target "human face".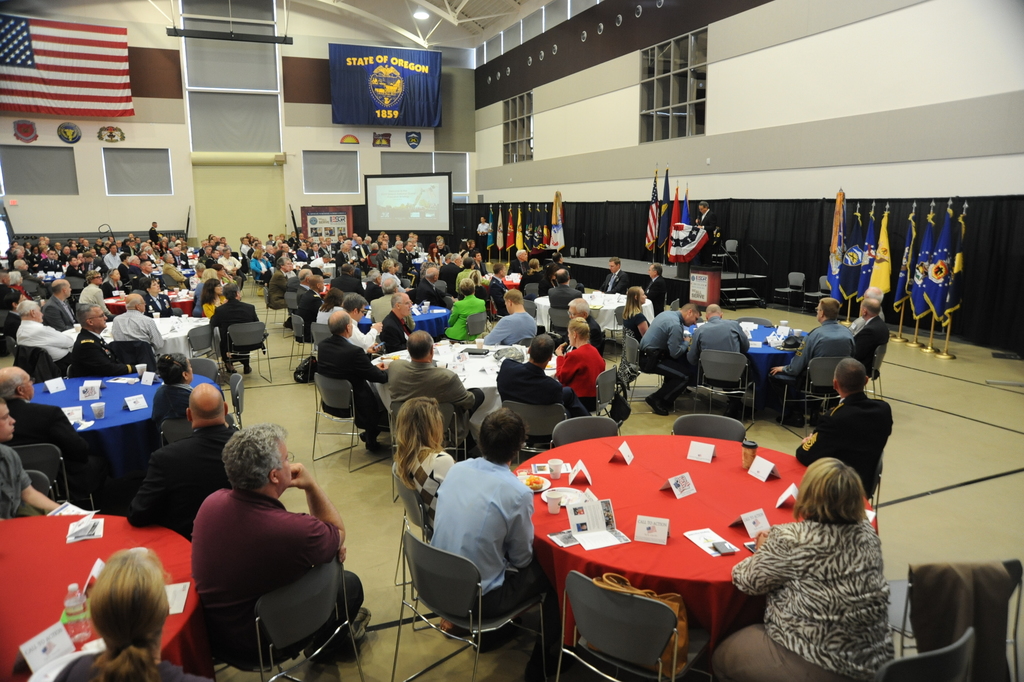
Target region: 150:280:159:293.
